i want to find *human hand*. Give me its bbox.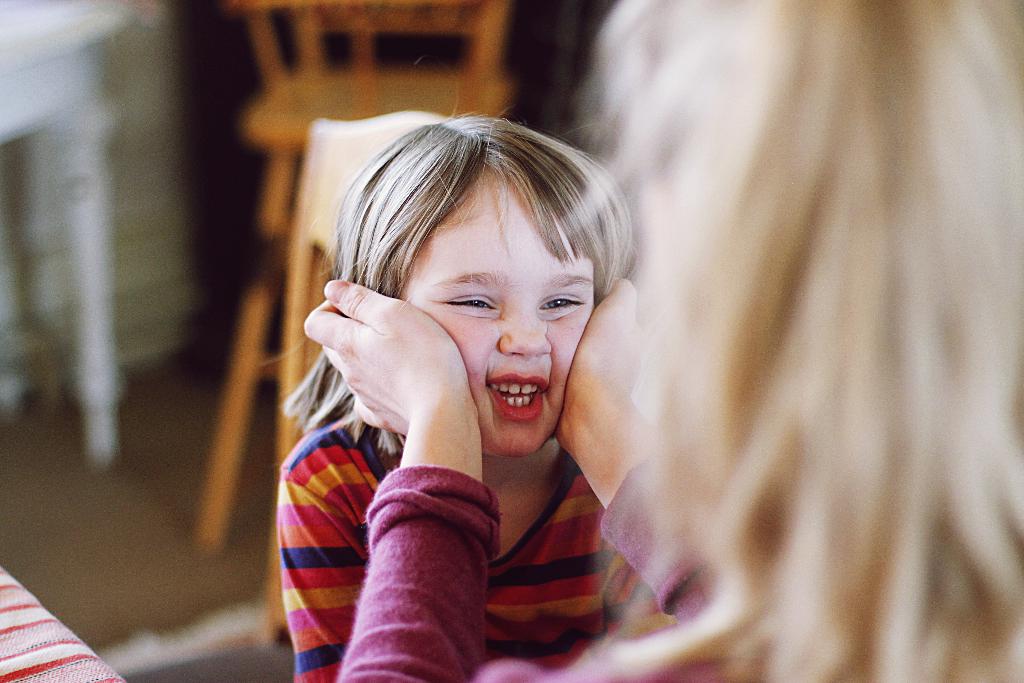
bbox(552, 278, 635, 456).
